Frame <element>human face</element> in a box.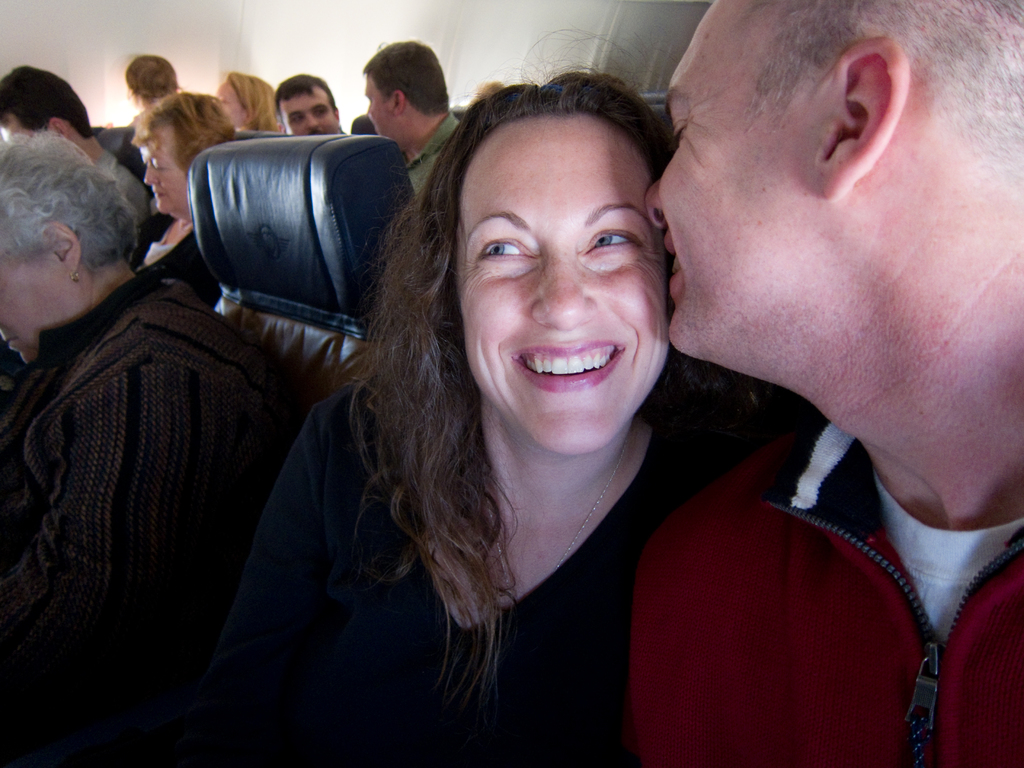
detection(440, 109, 674, 458).
